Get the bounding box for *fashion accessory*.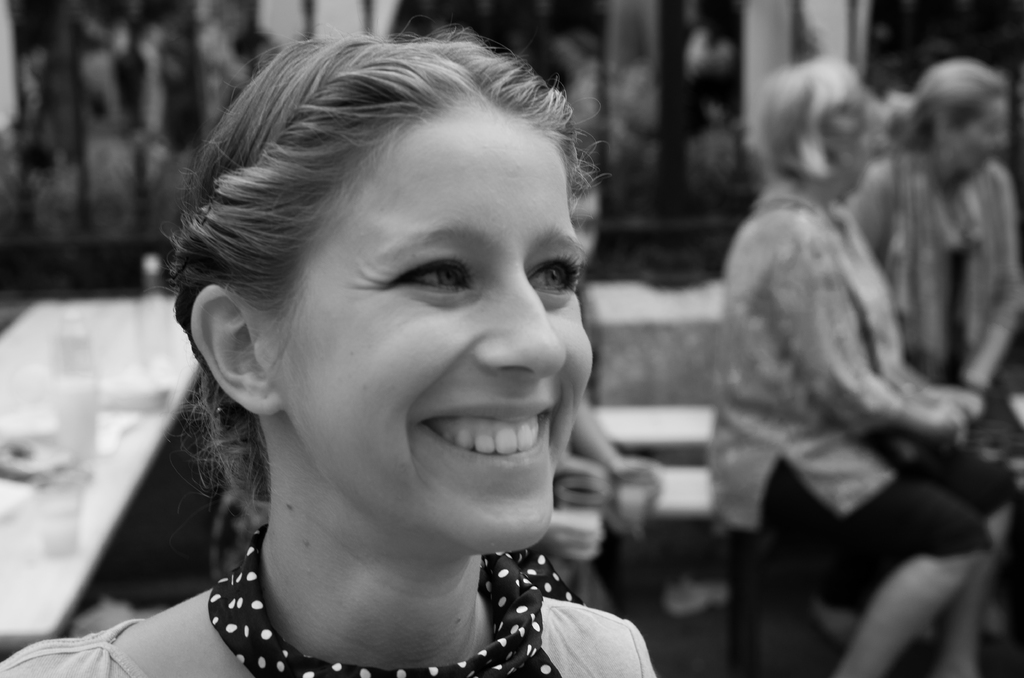
l=893, t=152, r=1005, b=382.
